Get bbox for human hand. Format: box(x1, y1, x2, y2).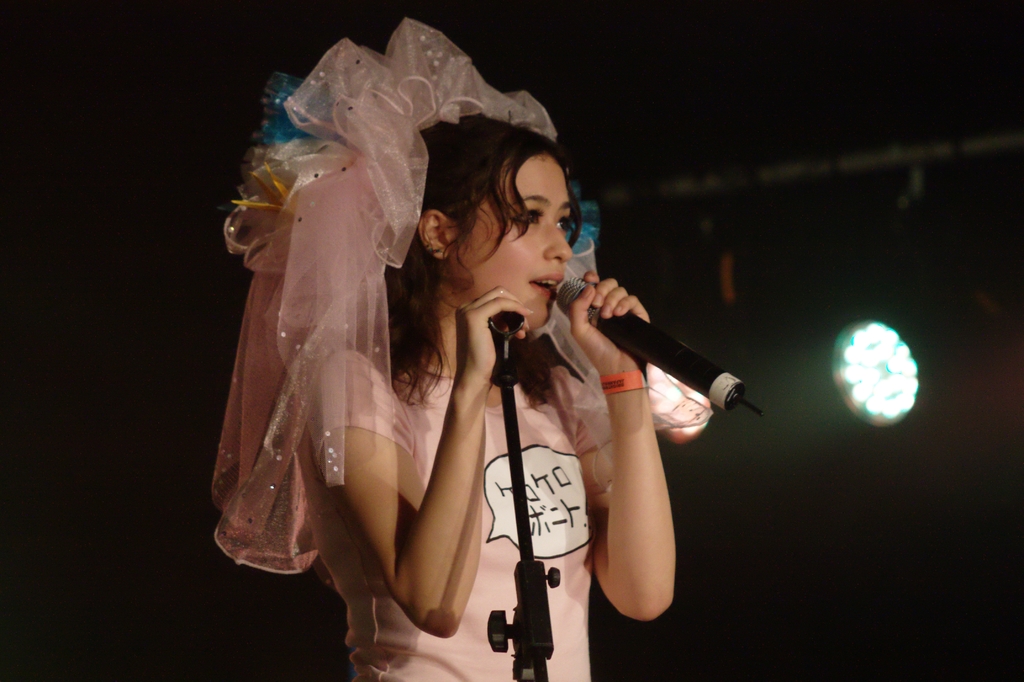
box(455, 286, 538, 382).
